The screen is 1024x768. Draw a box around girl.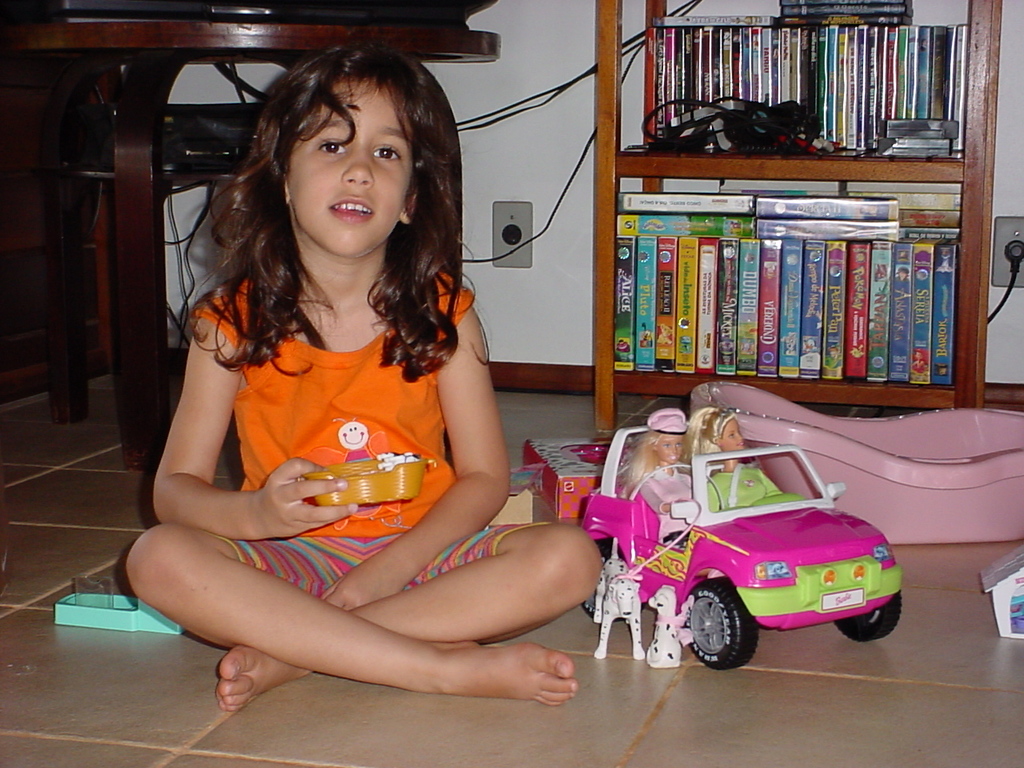
(123,42,602,713).
